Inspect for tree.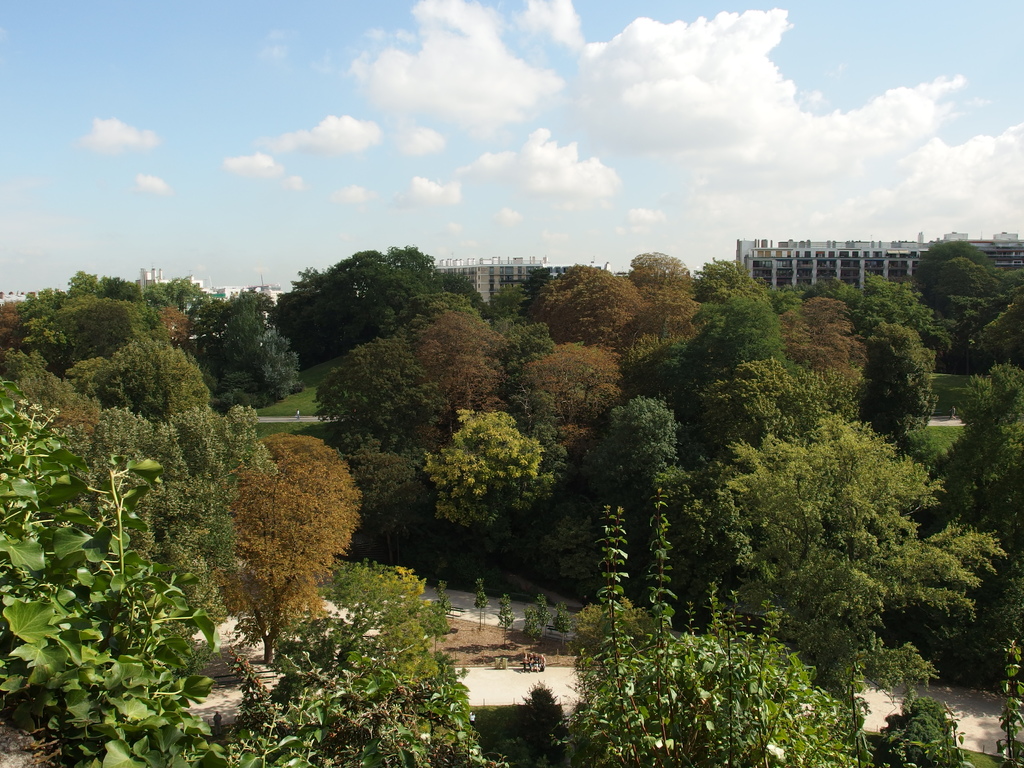
Inspection: bbox(692, 255, 749, 299).
